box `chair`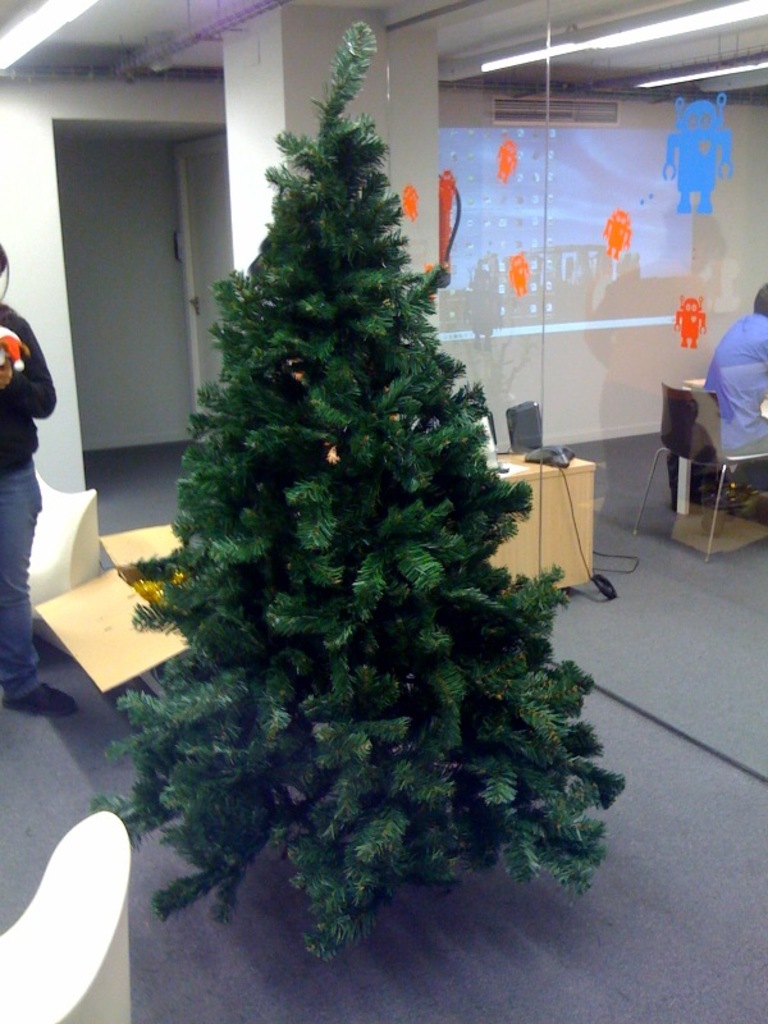
locate(0, 809, 134, 1023)
